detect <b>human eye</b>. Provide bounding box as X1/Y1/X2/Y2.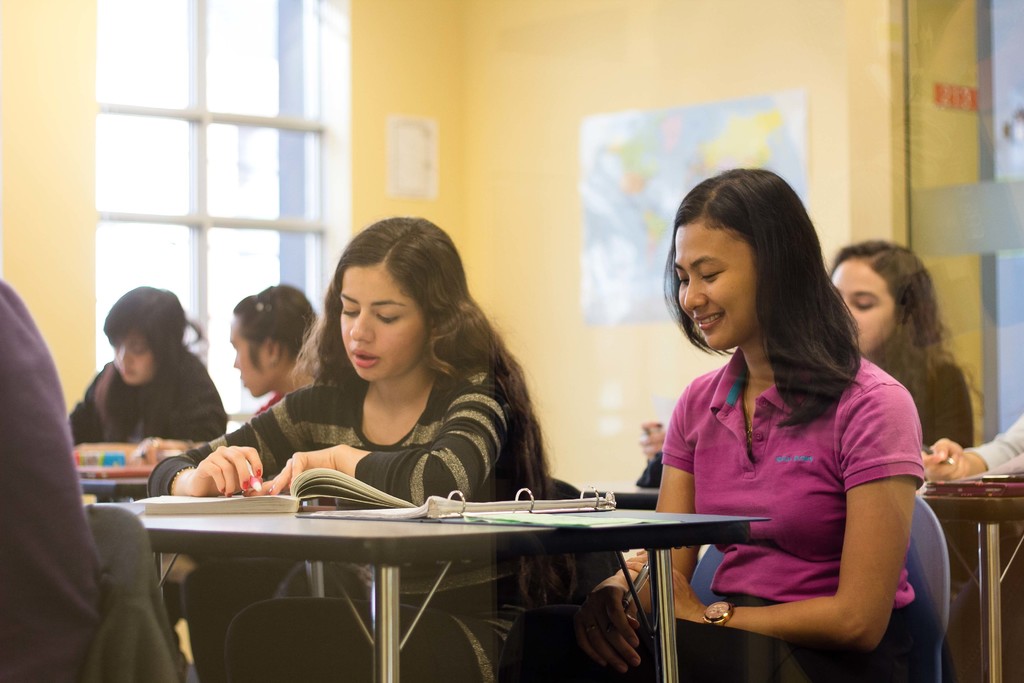
334/306/360/320.
